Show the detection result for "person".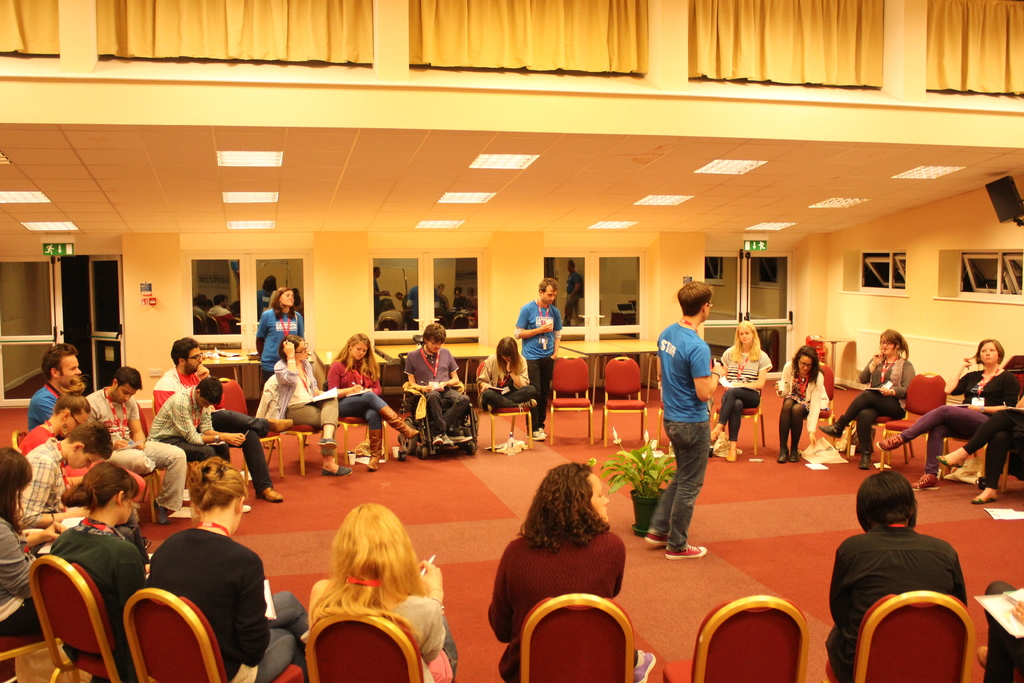
[511,281,564,445].
